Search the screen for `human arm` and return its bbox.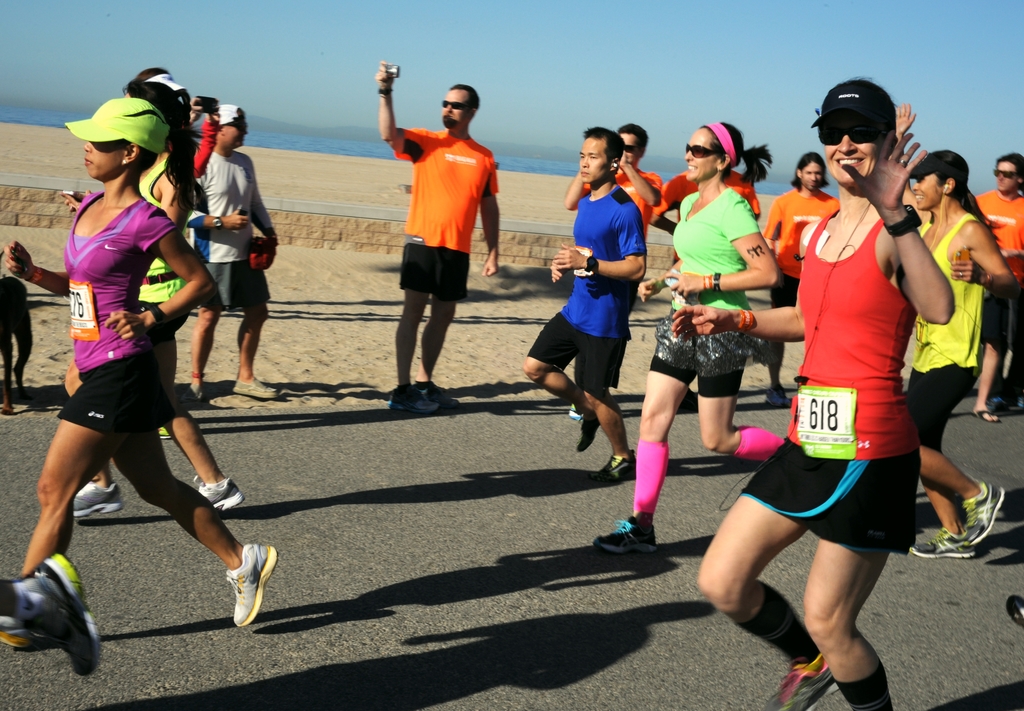
Found: BBox(664, 203, 781, 303).
